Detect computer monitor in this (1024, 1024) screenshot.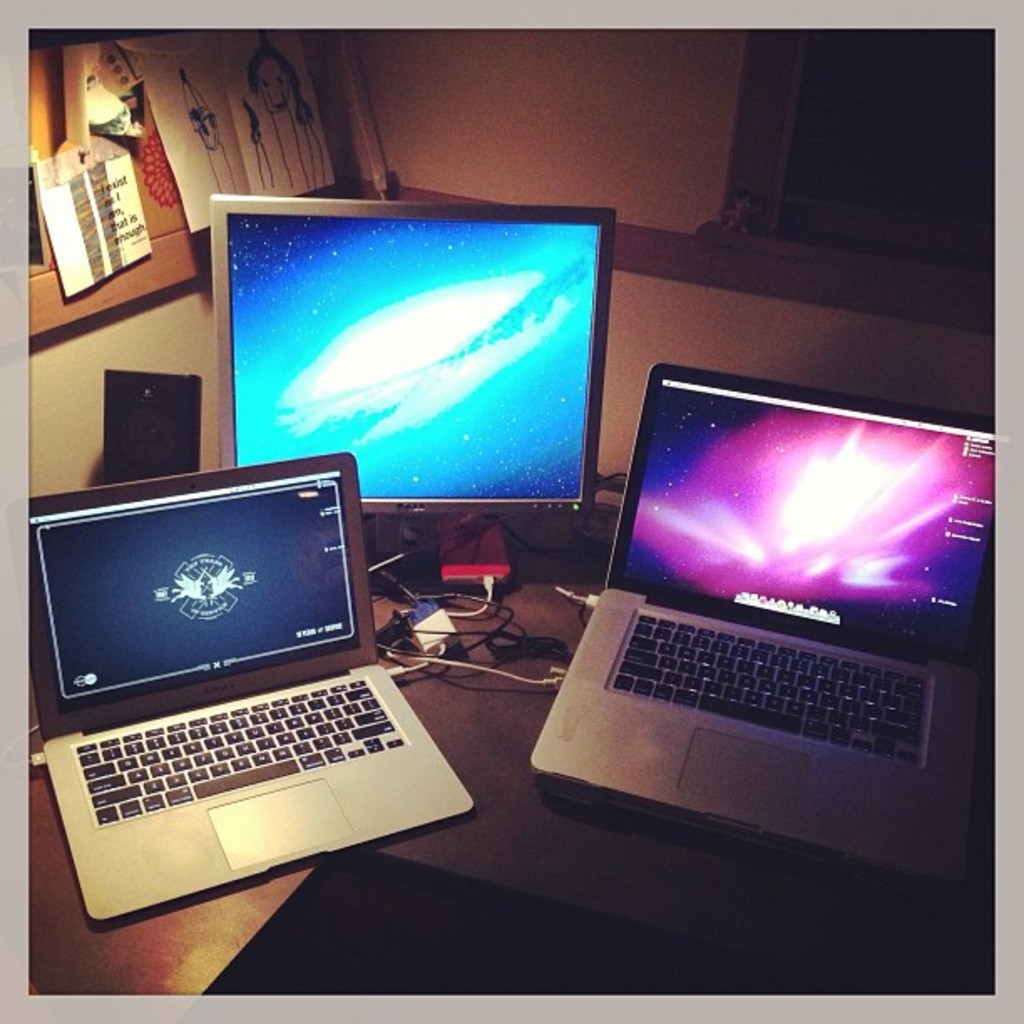
Detection: [x1=211, y1=197, x2=594, y2=510].
